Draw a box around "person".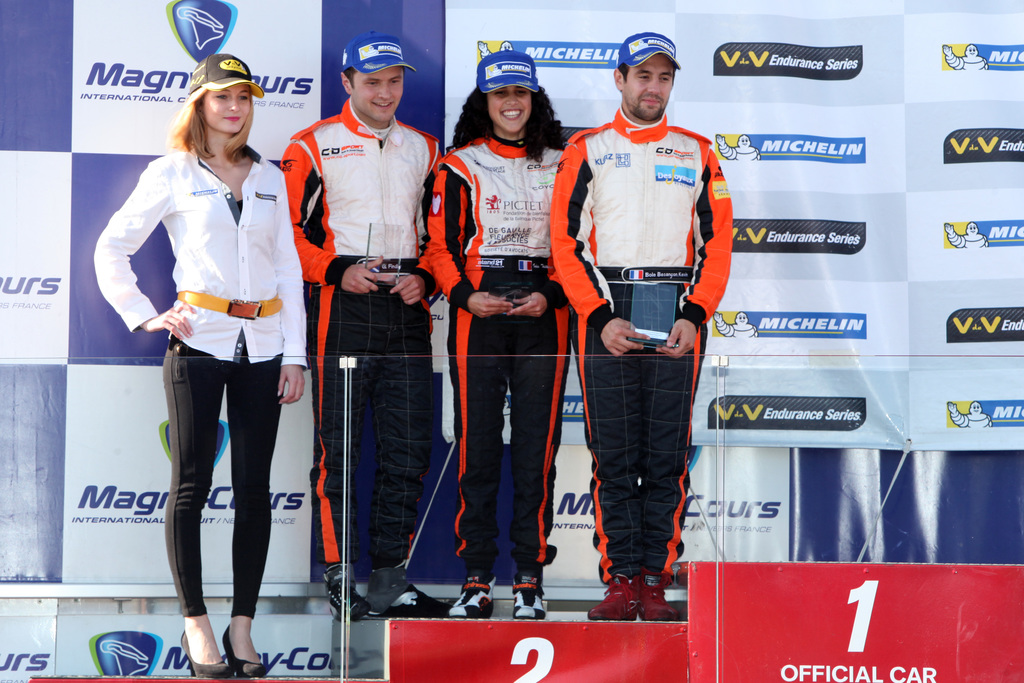
Rect(271, 38, 457, 623).
